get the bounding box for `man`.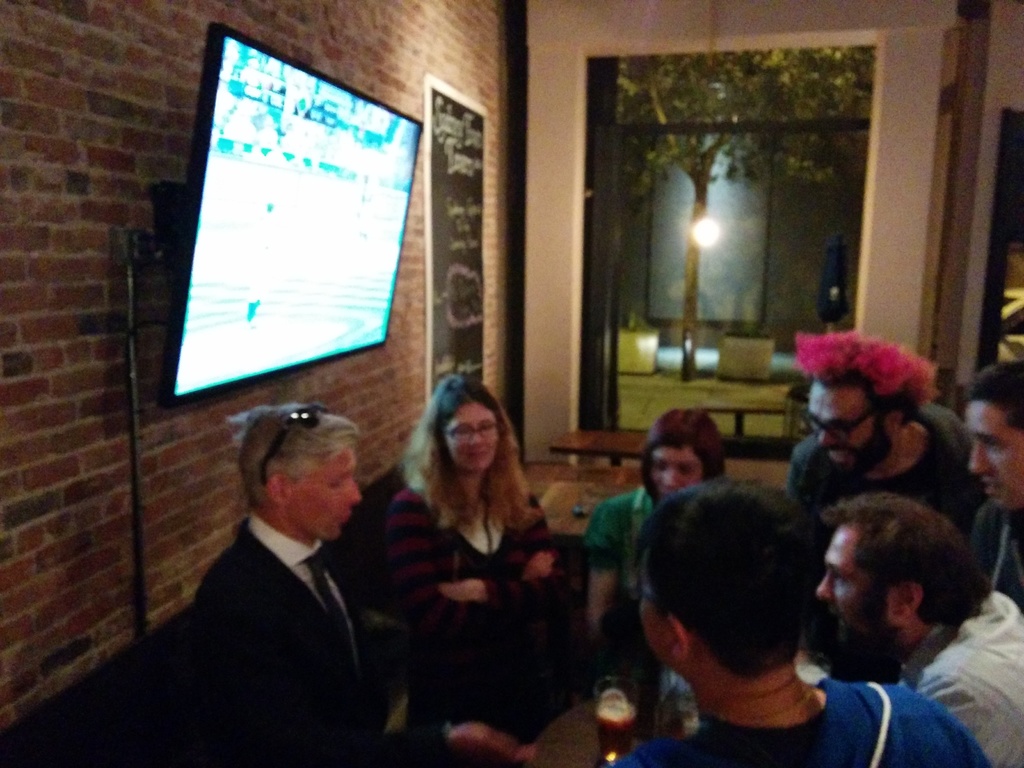
(left=957, top=358, right=1023, bottom=604).
